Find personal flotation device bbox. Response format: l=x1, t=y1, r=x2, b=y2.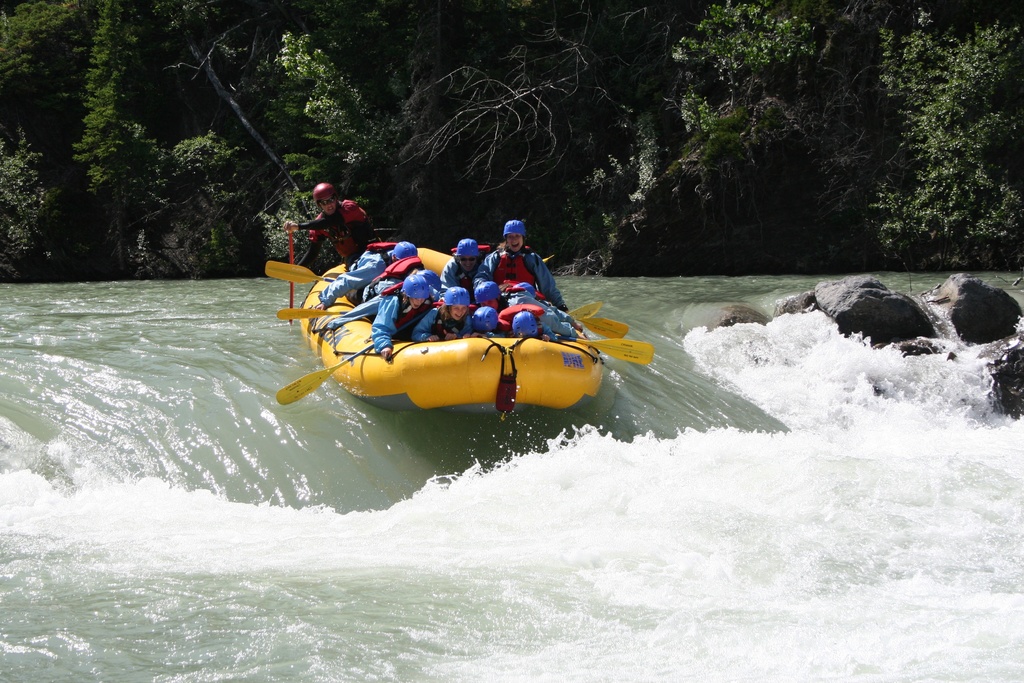
l=495, t=308, r=543, b=332.
